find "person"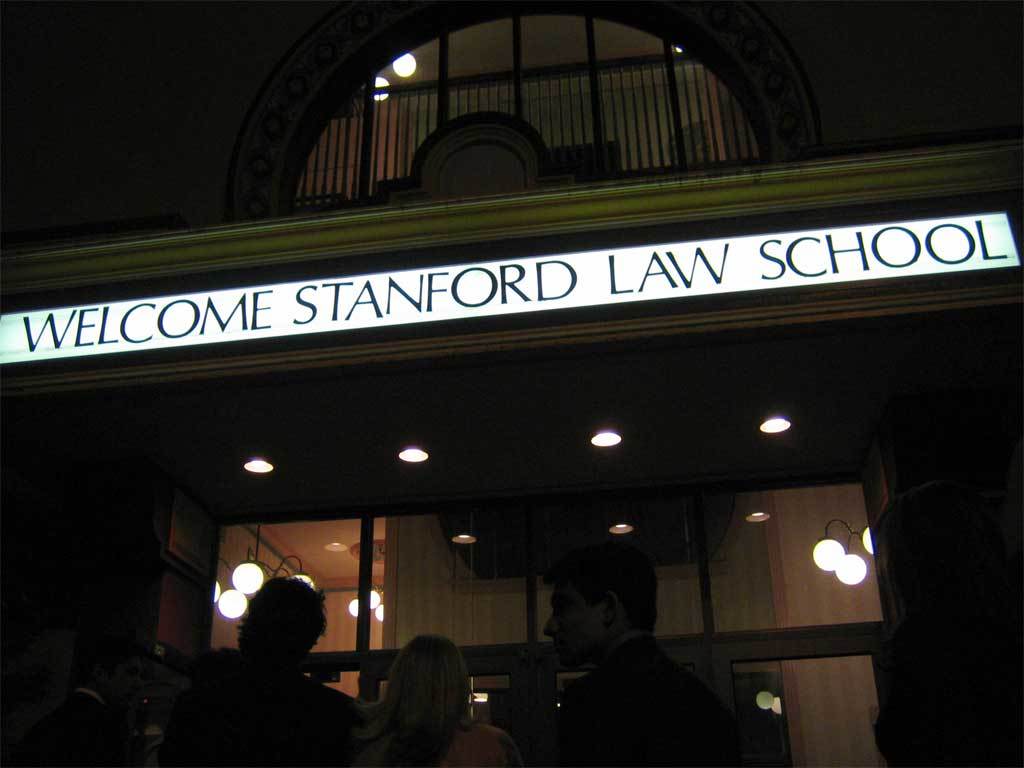
pyautogui.locateOnScreen(21, 633, 148, 767)
